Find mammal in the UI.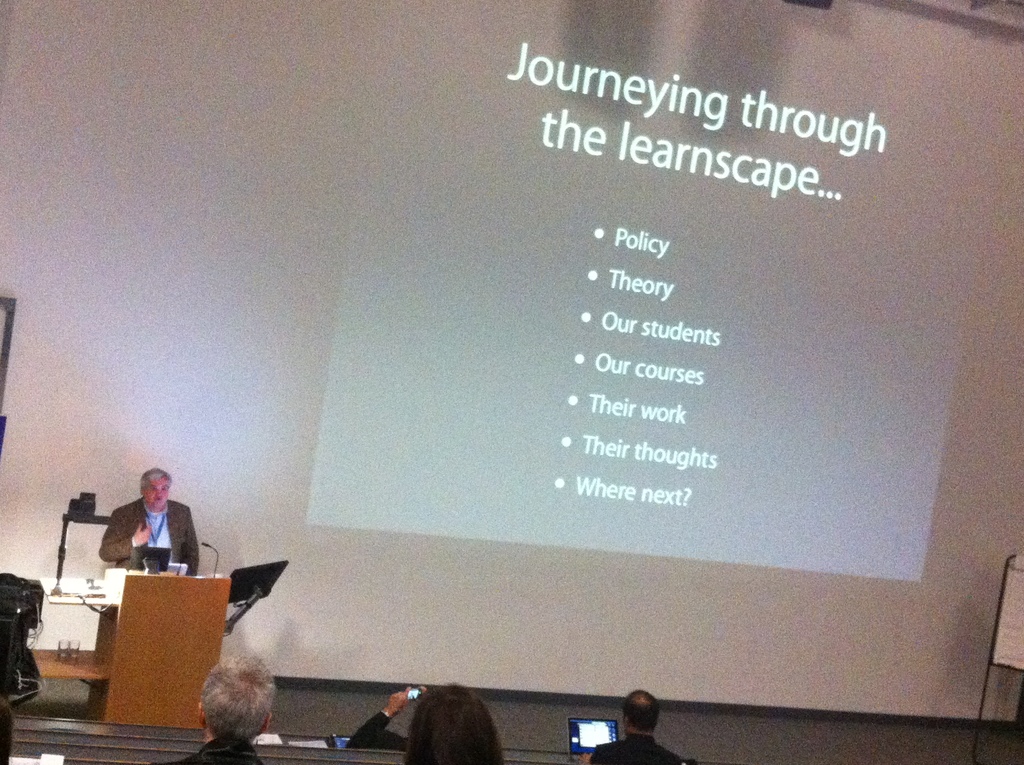
UI element at bbox(97, 467, 200, 576).
